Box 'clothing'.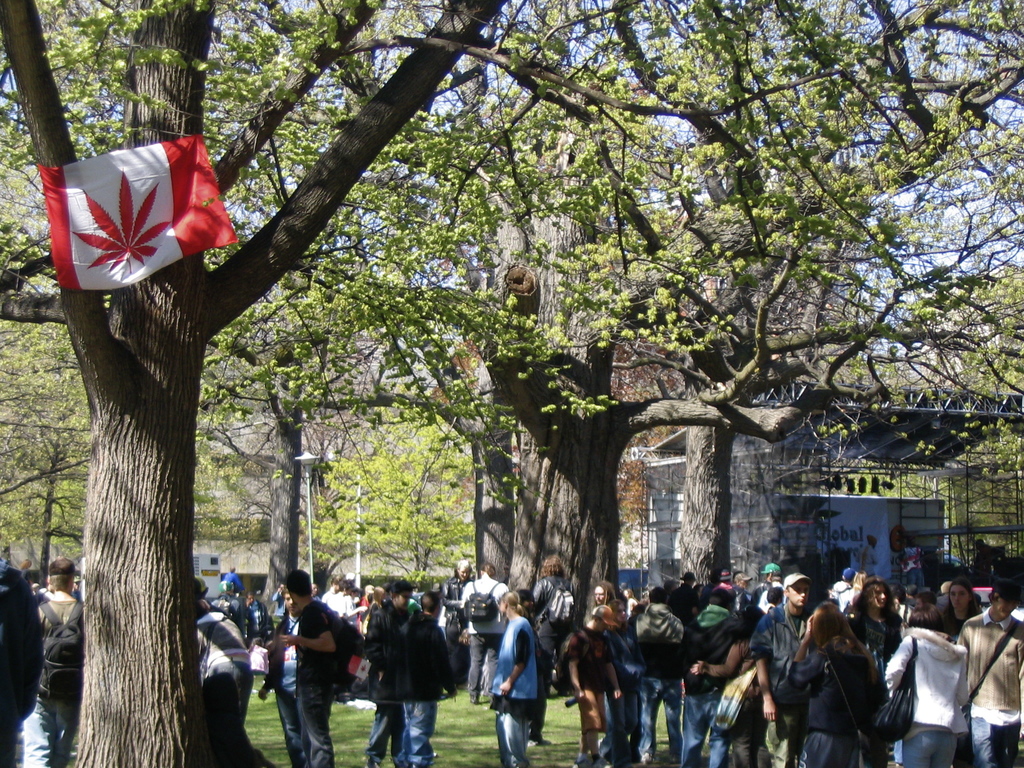
<bbox>25, 580, 51, 609</bbox>.
